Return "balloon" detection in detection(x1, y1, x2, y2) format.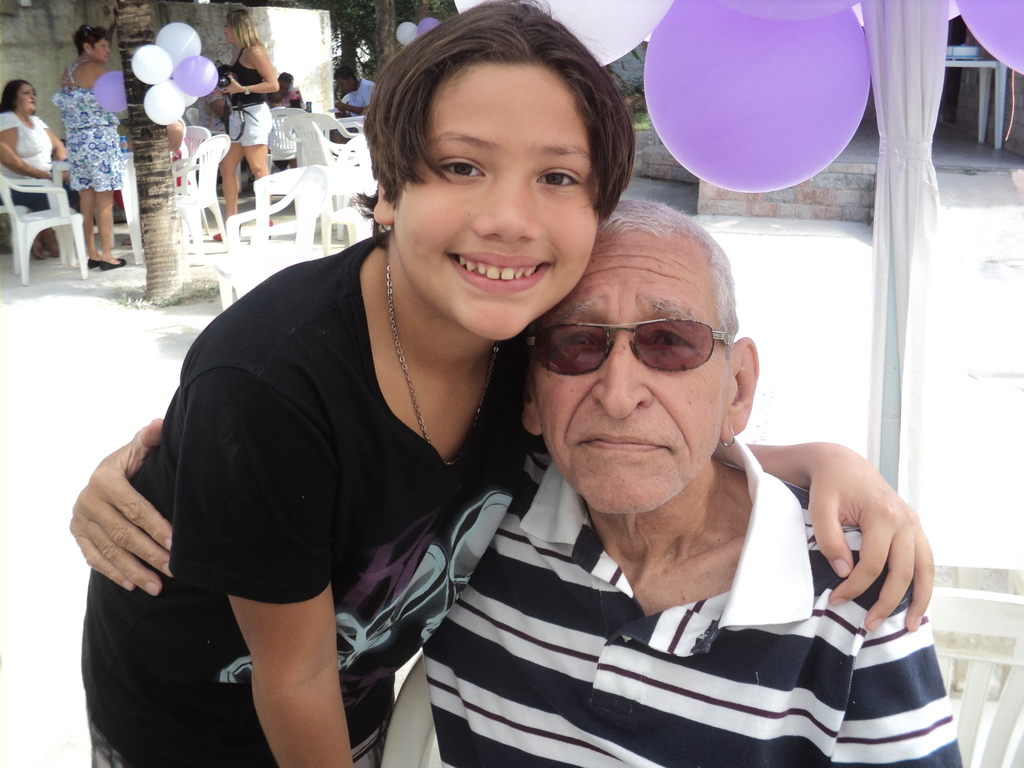
detection(416, 15, 443, 40).
